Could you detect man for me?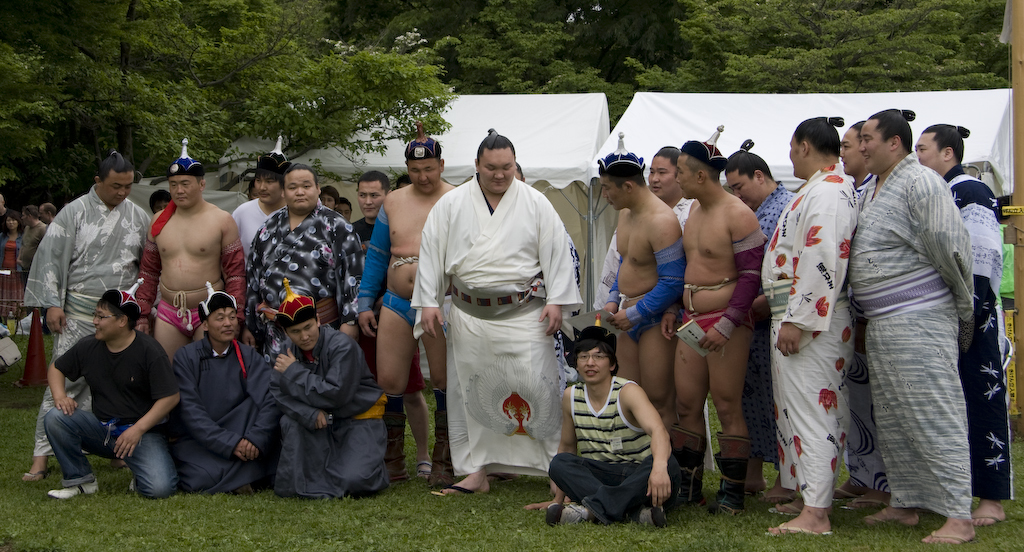
Detection result: box(20, 148, 155, 477).
